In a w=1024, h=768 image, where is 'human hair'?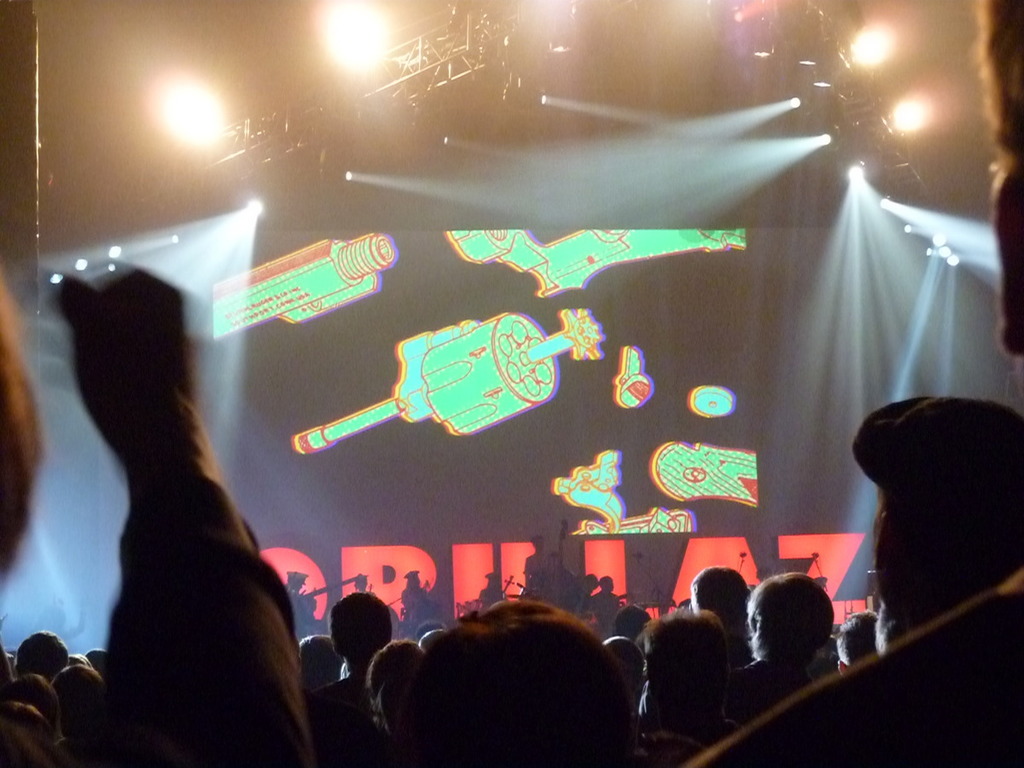
bbox=[15, 627, 65, 689].
